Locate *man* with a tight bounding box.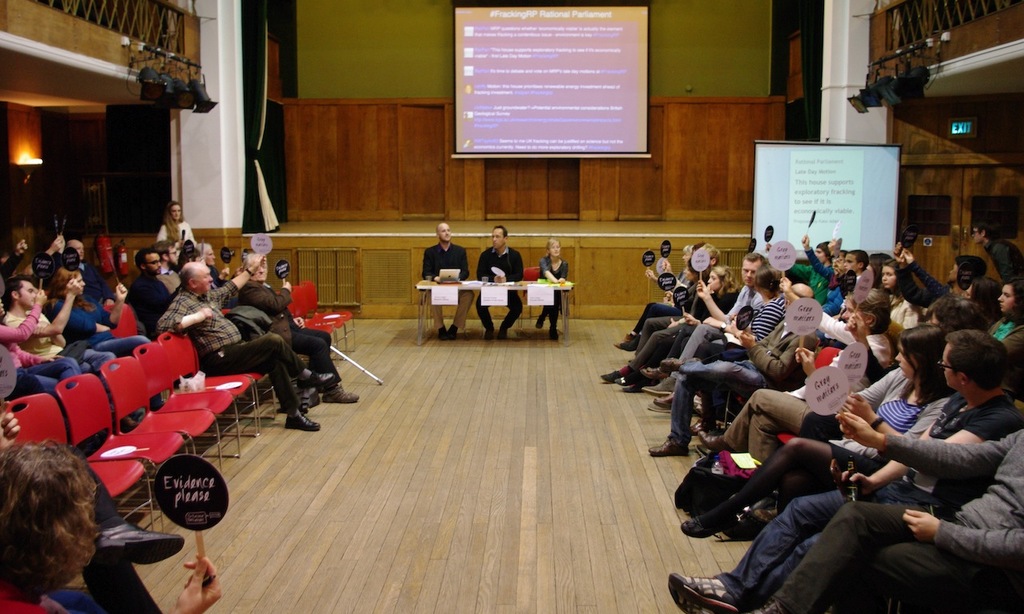
BBox(0, 276, 145, 425).
